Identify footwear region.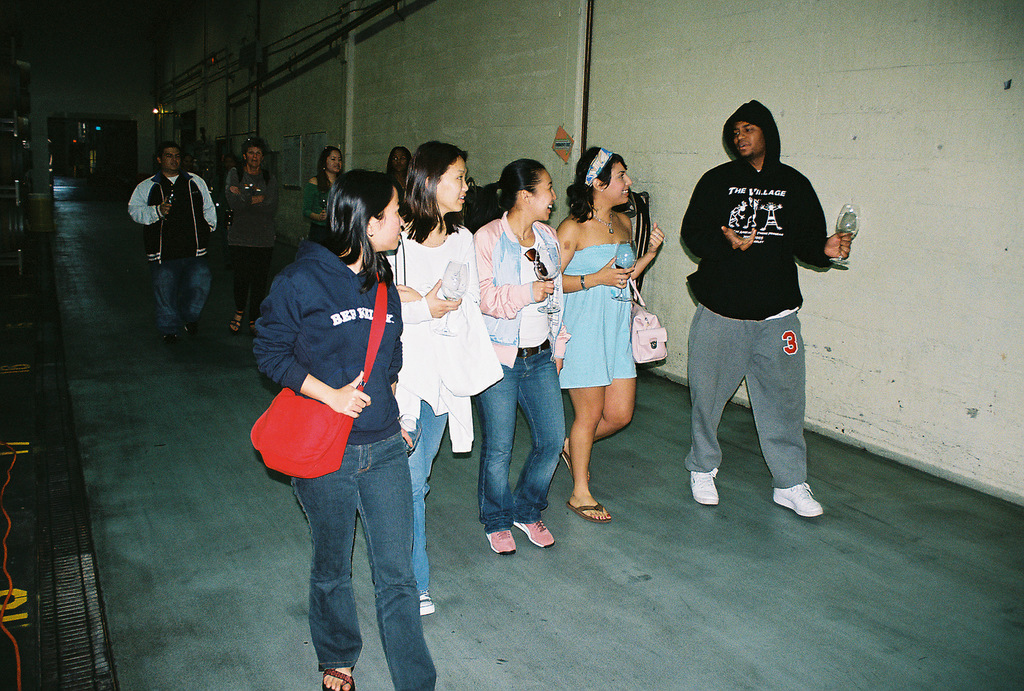
Region: (420, 591, 435, 614).
